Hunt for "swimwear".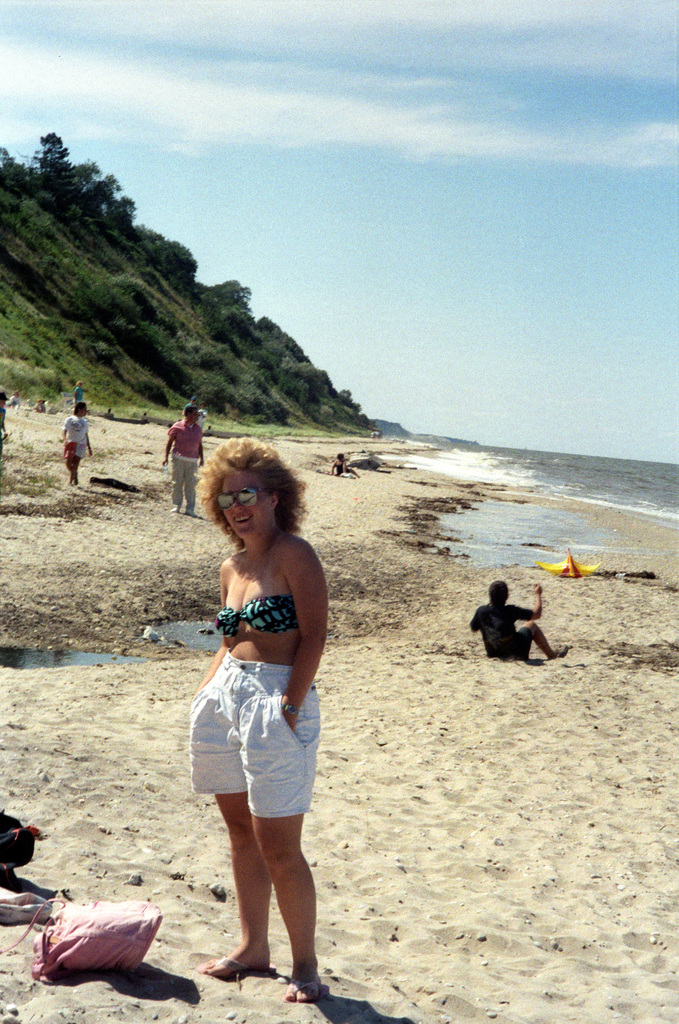
Hunted down at pyautogui.locateOnScreen(187, 650, 325, 825).
